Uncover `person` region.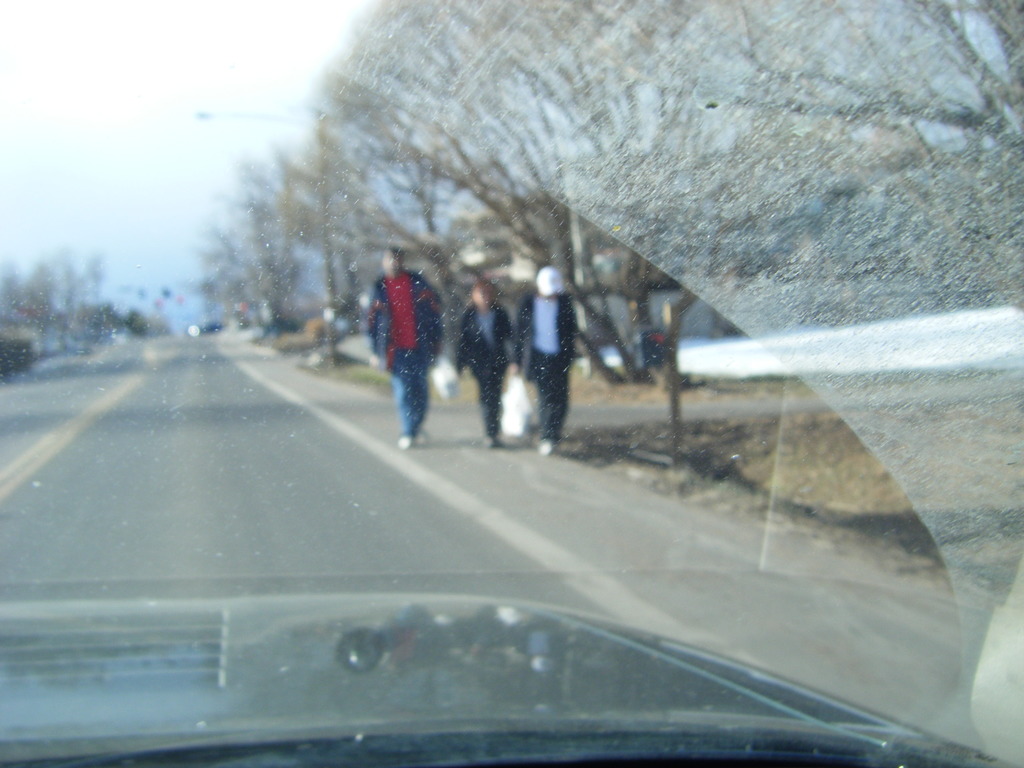
Uncovered: 451:278:509:449.
